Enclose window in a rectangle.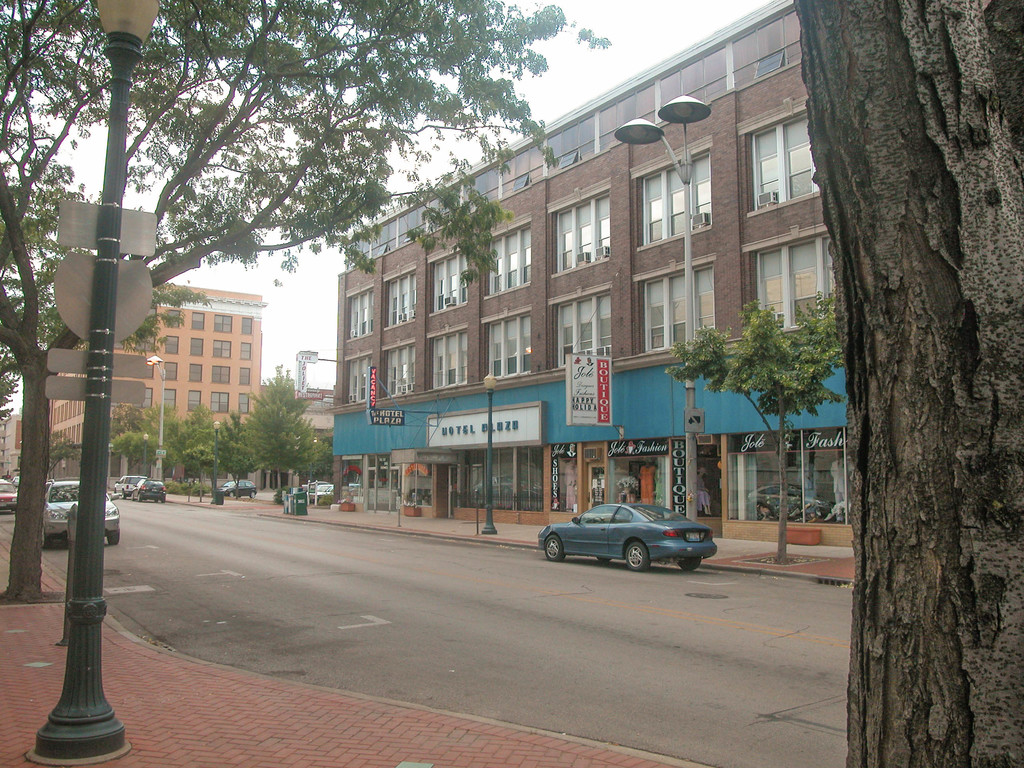
l=545, t=282, r=610, b=372.
